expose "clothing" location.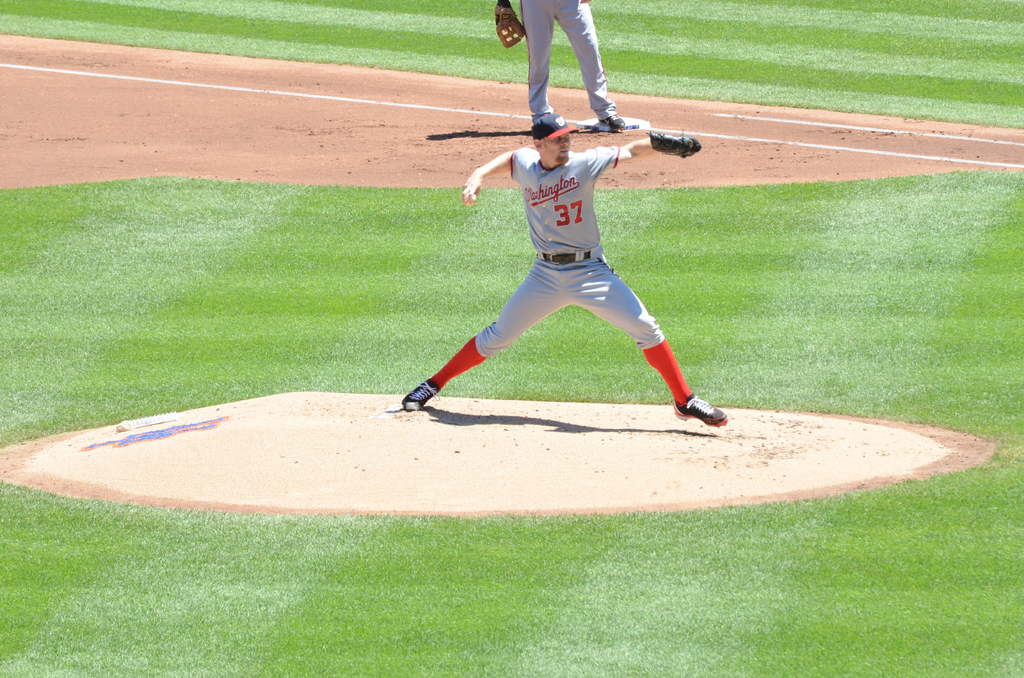
Exposed at 429,145,691,407.
